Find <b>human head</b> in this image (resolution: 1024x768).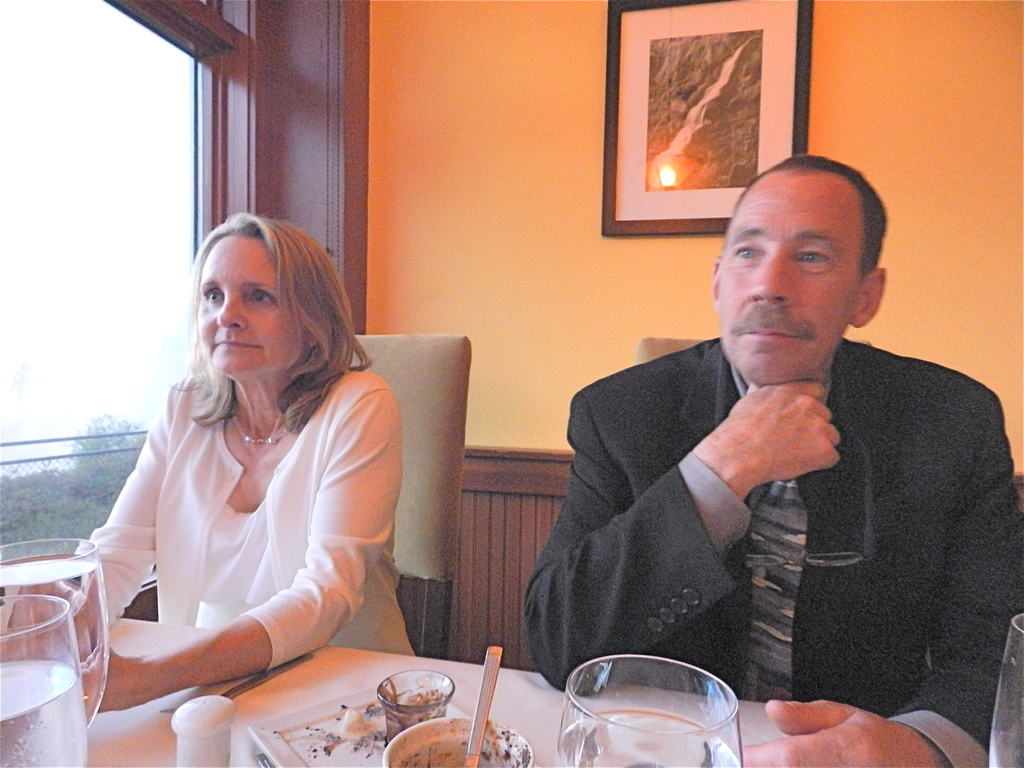
<box>190,217,348,379</box>.
